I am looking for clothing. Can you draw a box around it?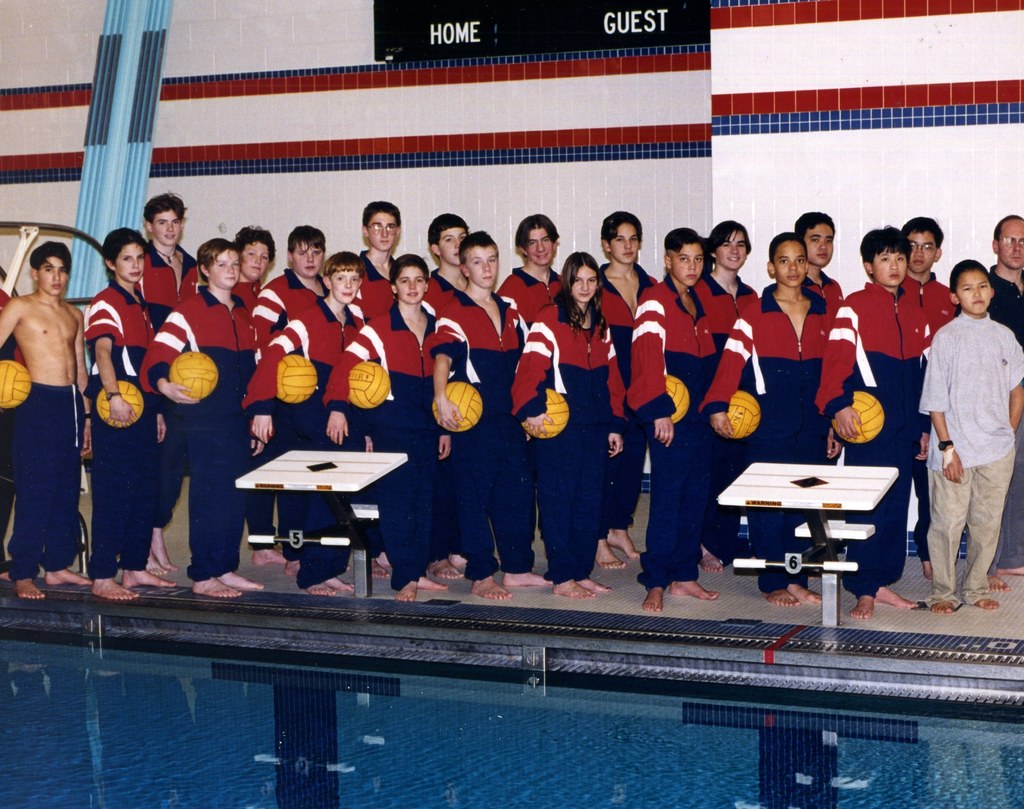
Sure, the bounding box is box(824, 267, 929, 602).
